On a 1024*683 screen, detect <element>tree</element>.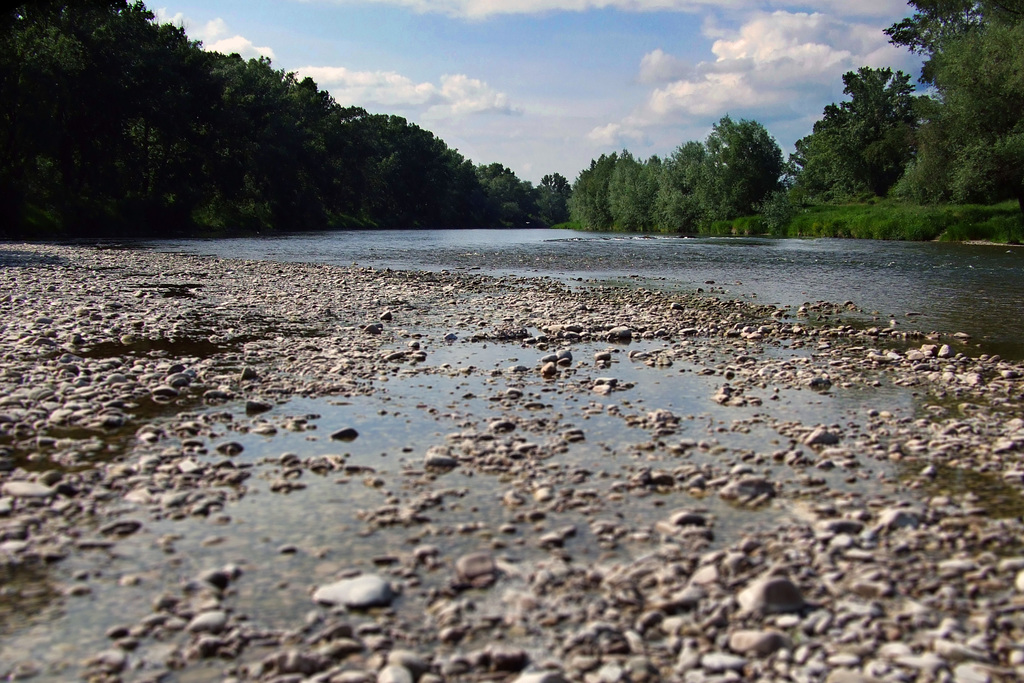
<box>789,66,933,200</box>.
